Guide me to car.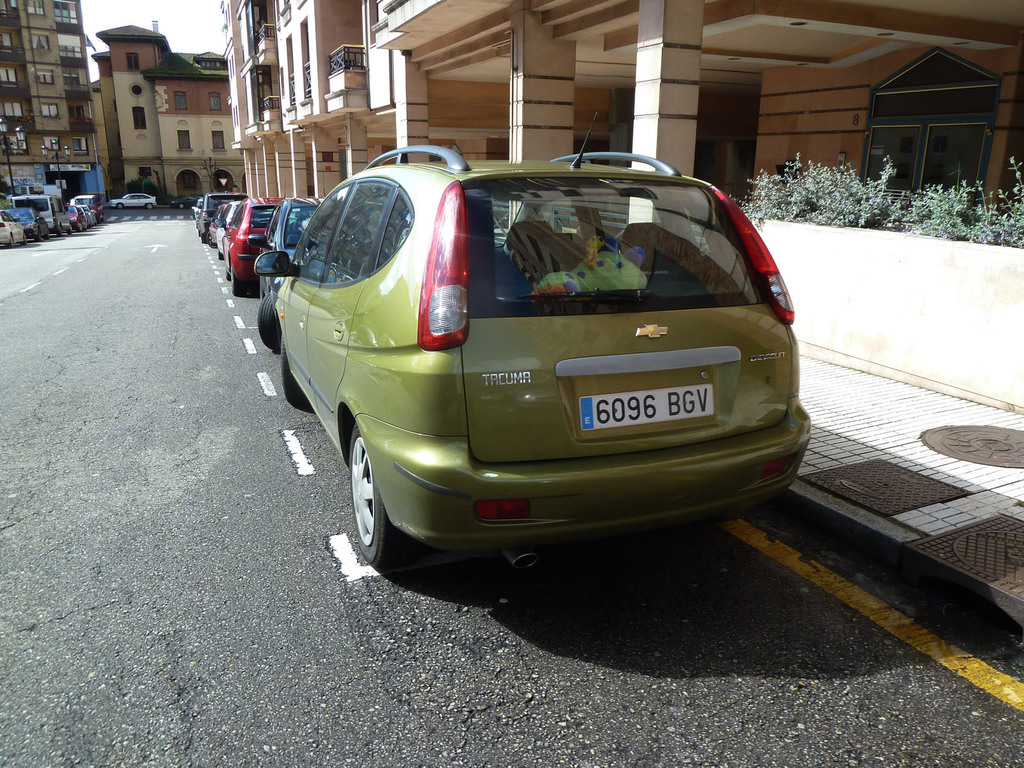
Guidance: l=223, t=193, r=283, b=298.
